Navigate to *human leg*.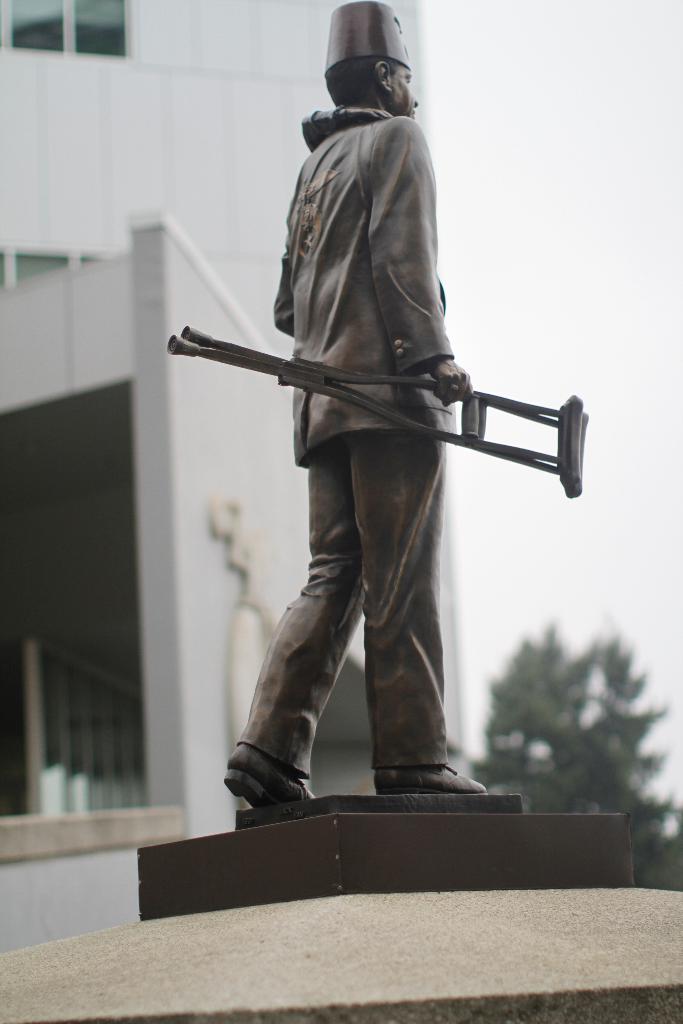
Navigation target: 320:396:486:793.
